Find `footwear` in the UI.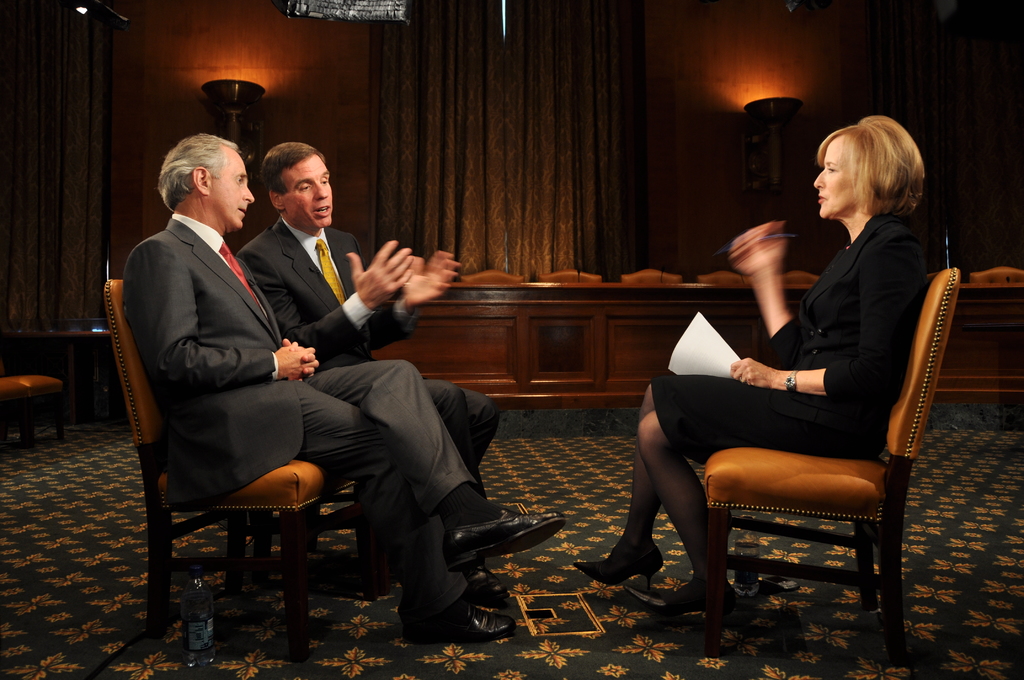
UI element at 475,560,516,601.
